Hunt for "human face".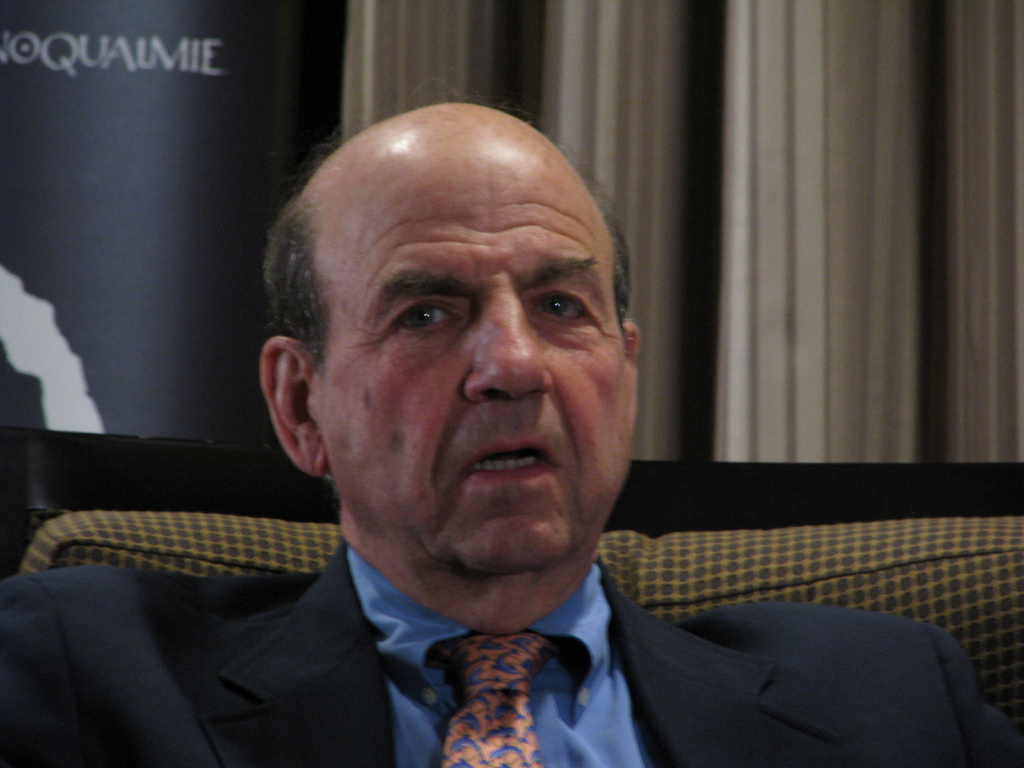
Hunted down at 310/118/636/576.
